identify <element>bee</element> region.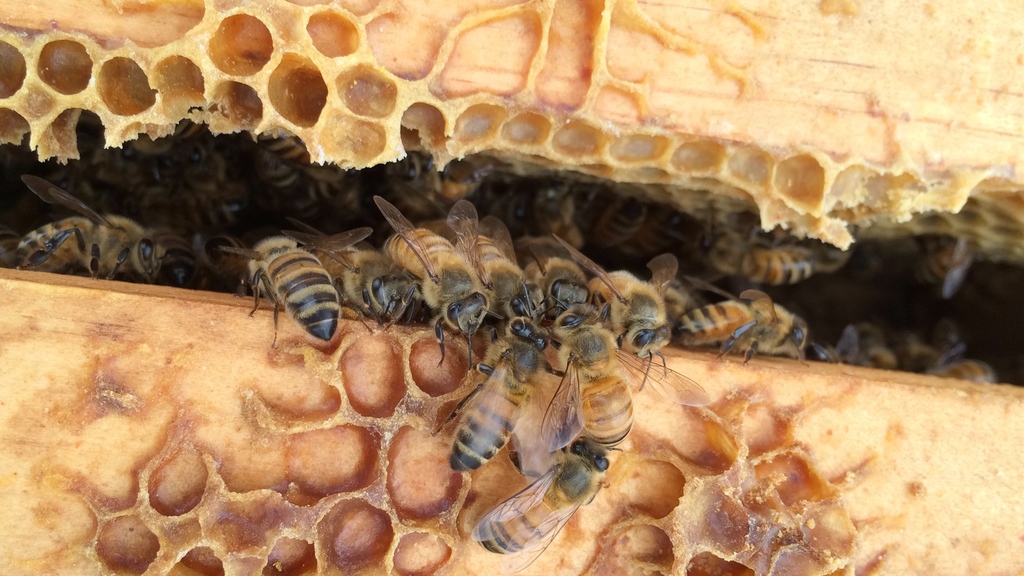
Region: <region>307, 234, 427, 328</region>.
